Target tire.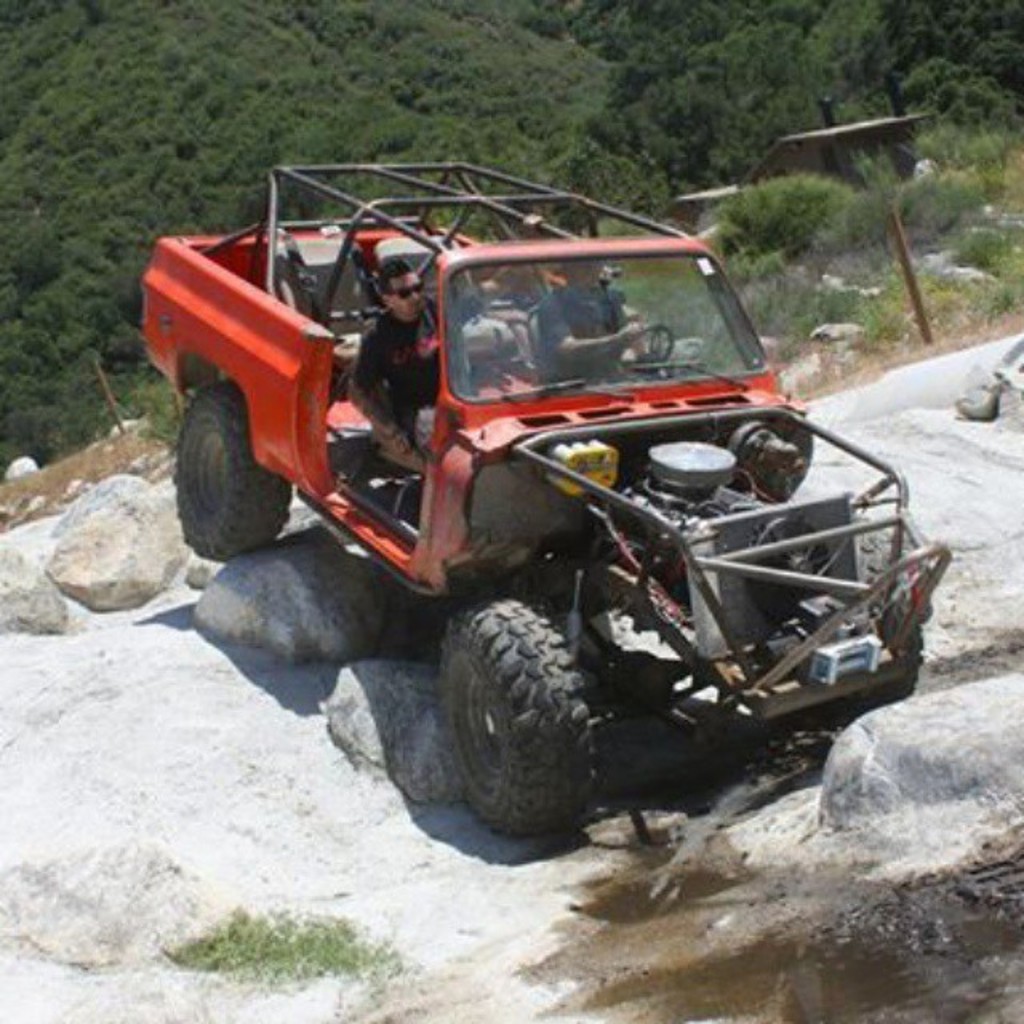
Target region: <region>810, 518, 922, 718</region>.
